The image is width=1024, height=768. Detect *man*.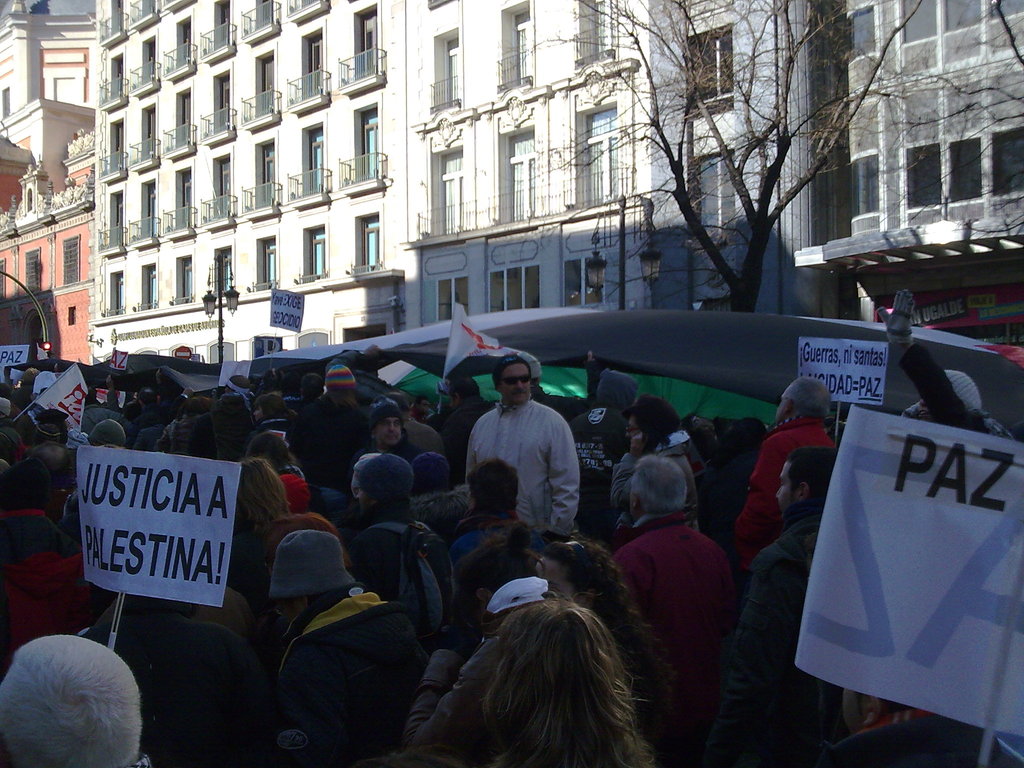
Detection: 259 431 300 481.
